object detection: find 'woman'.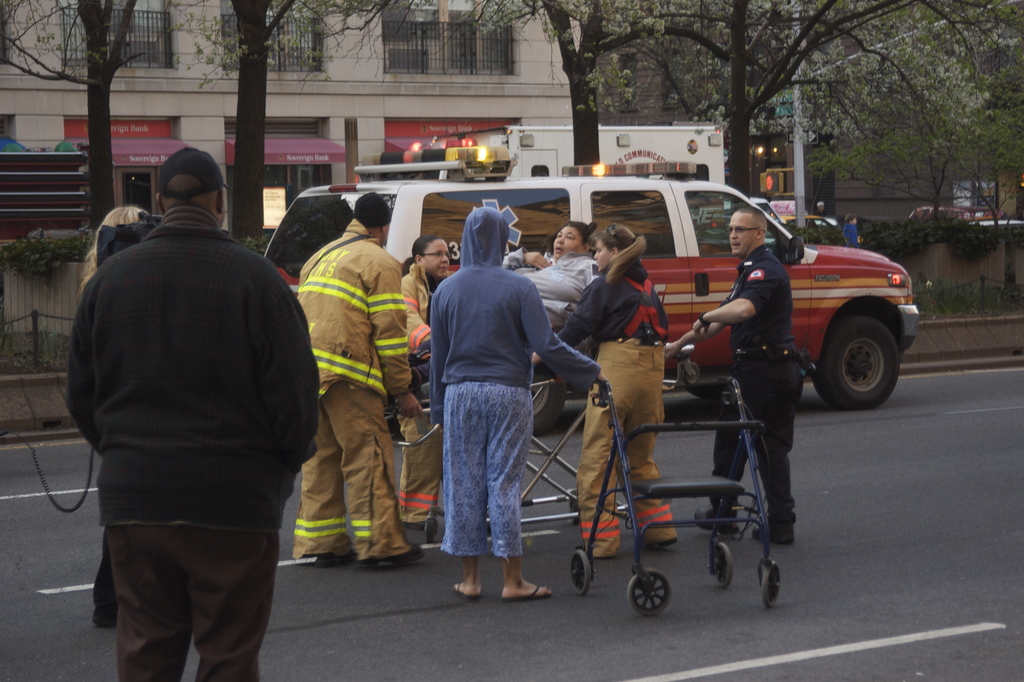
[504,220,602,334].
